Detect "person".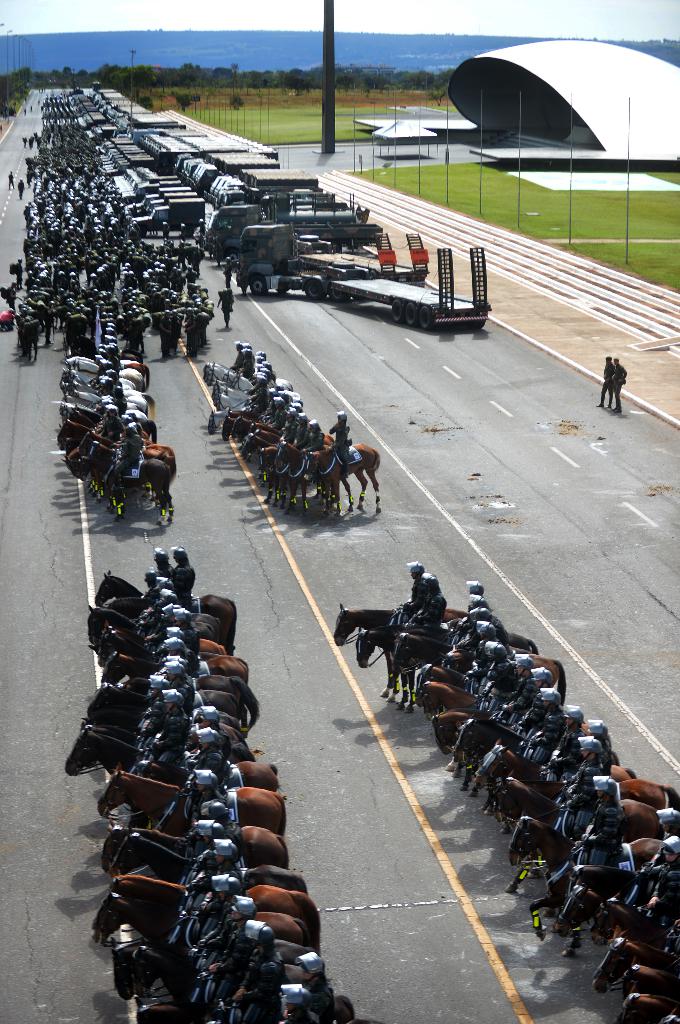
Detected at (596,354,613,408).
